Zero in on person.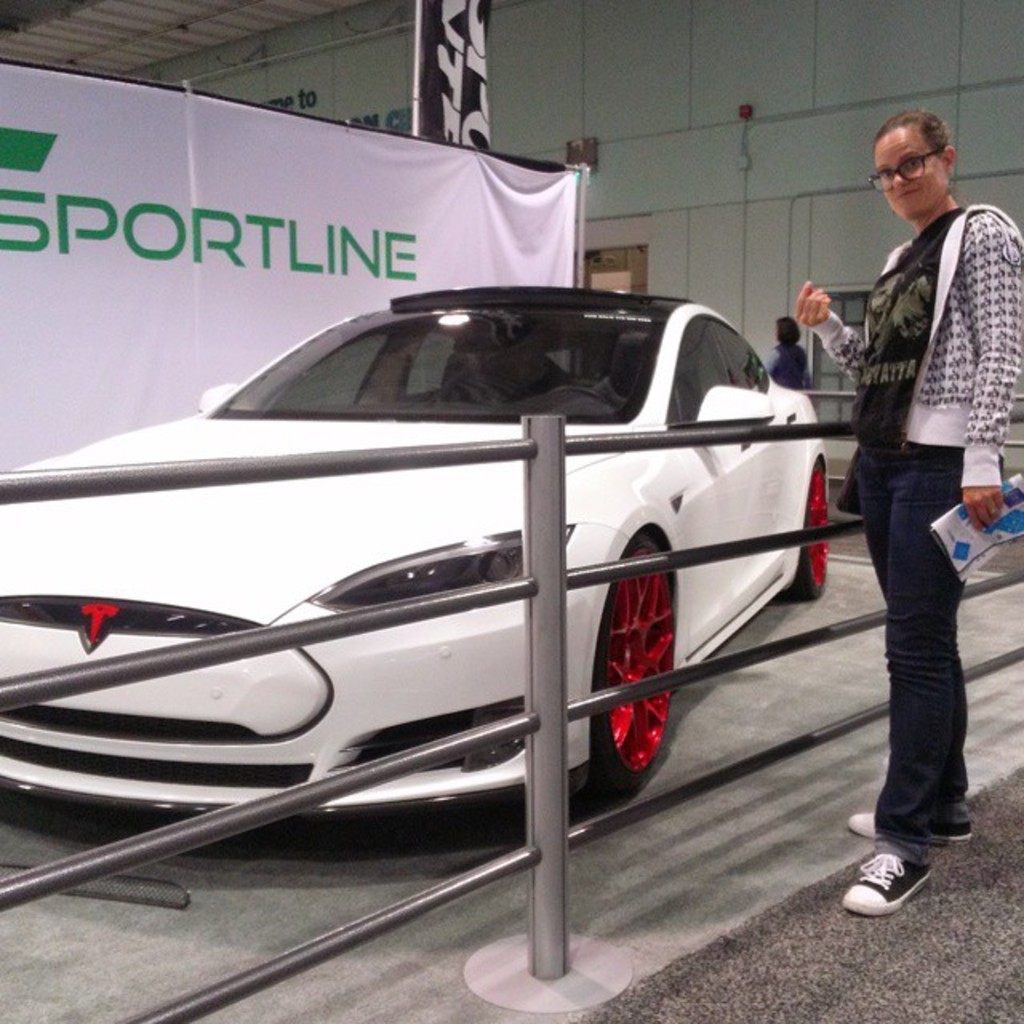
Zeroed in: region(762, 315, 805, 392).
